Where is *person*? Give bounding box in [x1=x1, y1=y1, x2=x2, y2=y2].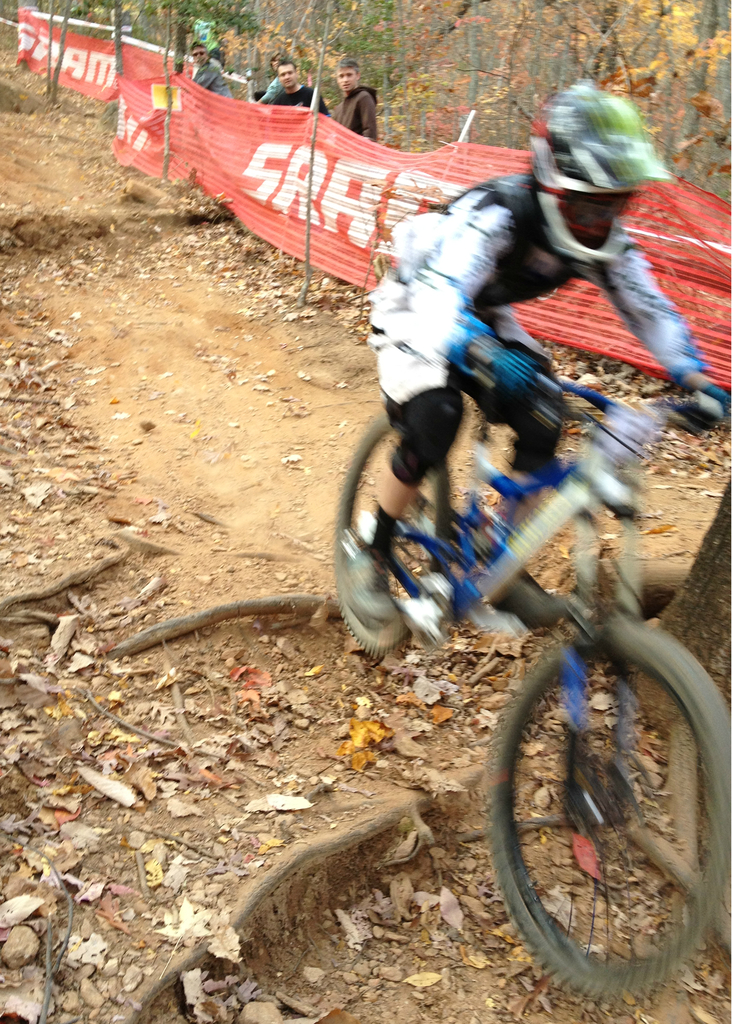
[x1=353, y1=78, x2=731, y2=659].
